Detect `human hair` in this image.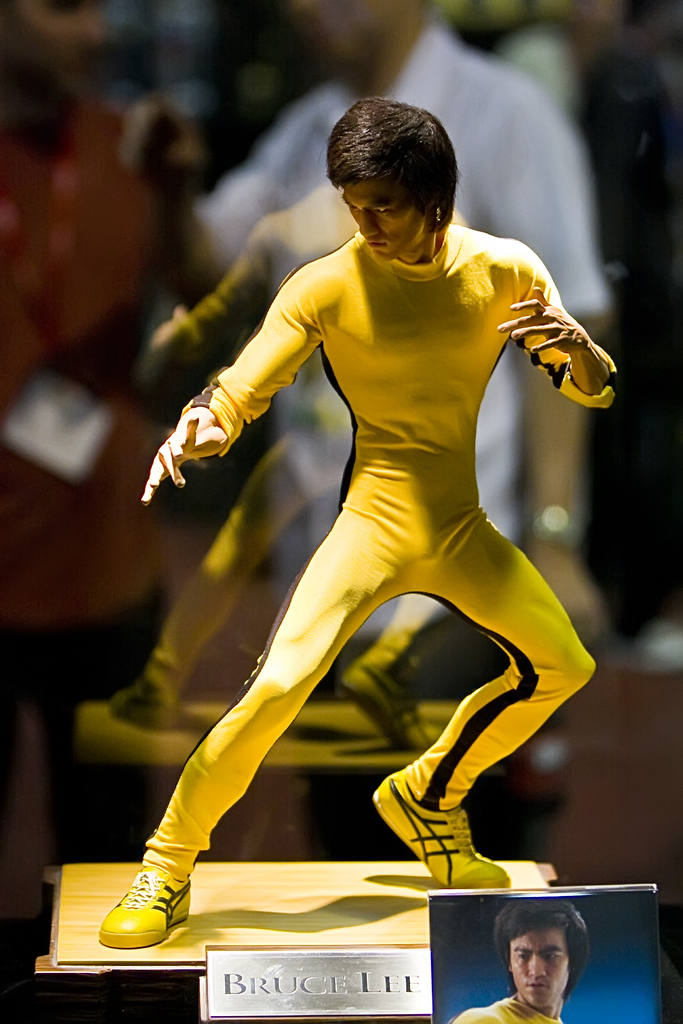
Detection: box=[489, 895, 588, 995].
